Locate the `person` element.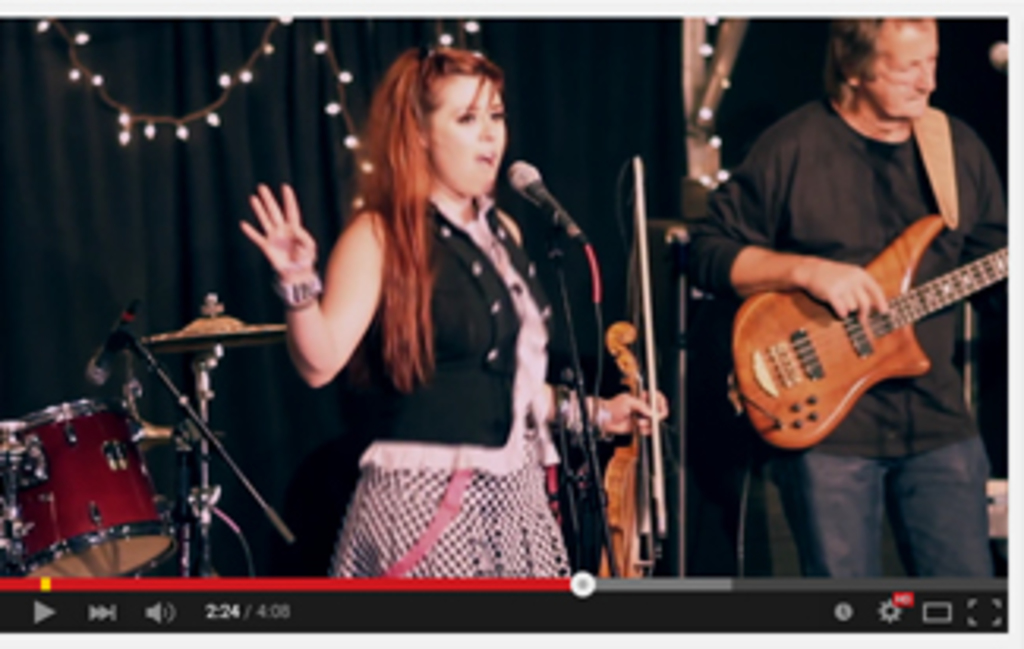
Element bbox: {"left": 677, "top": 3, "right": 1021, "bottom": 583}.
